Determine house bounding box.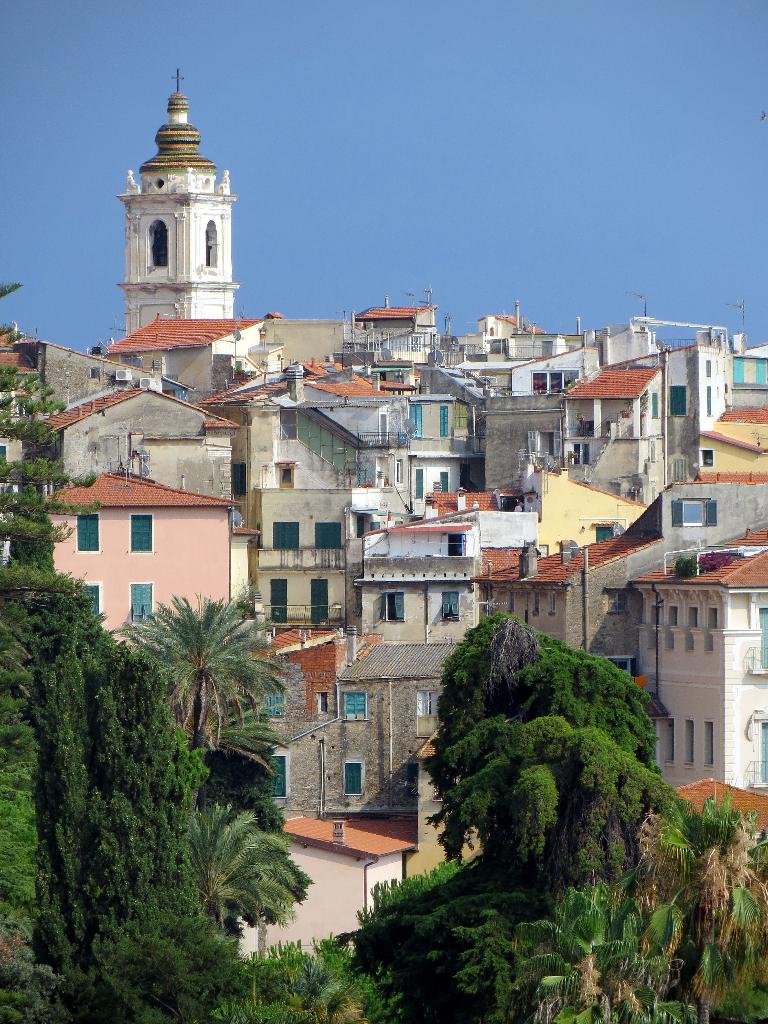
Determined: detection(358, 547, 483, 648).
